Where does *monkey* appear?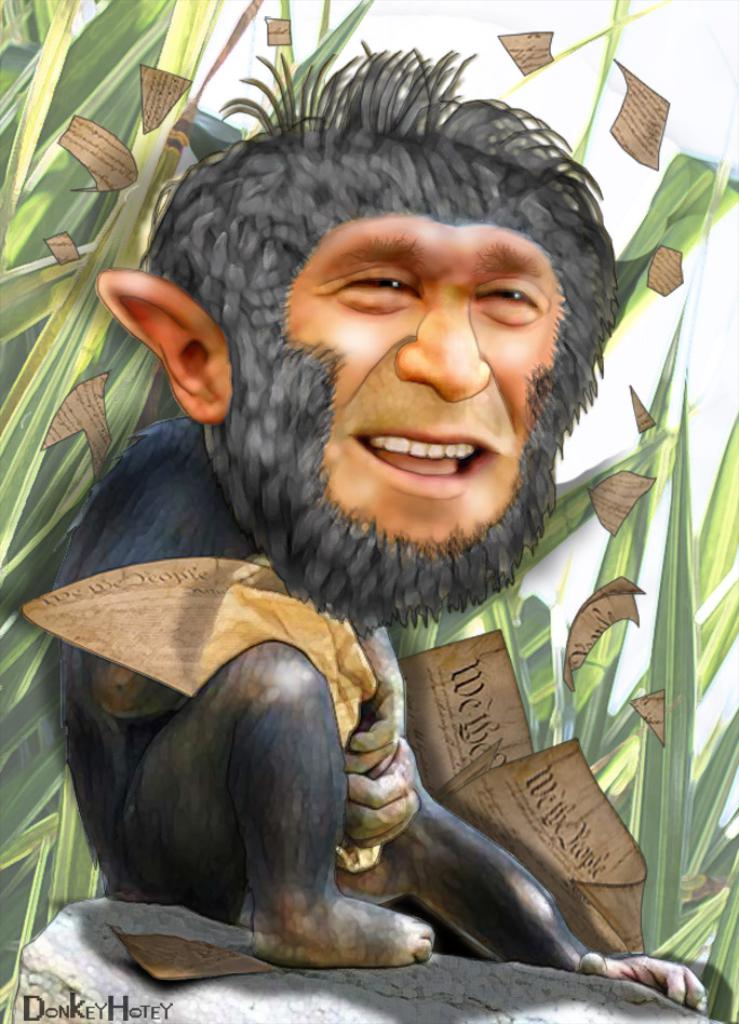
Appears at 22/42/712/1015.
